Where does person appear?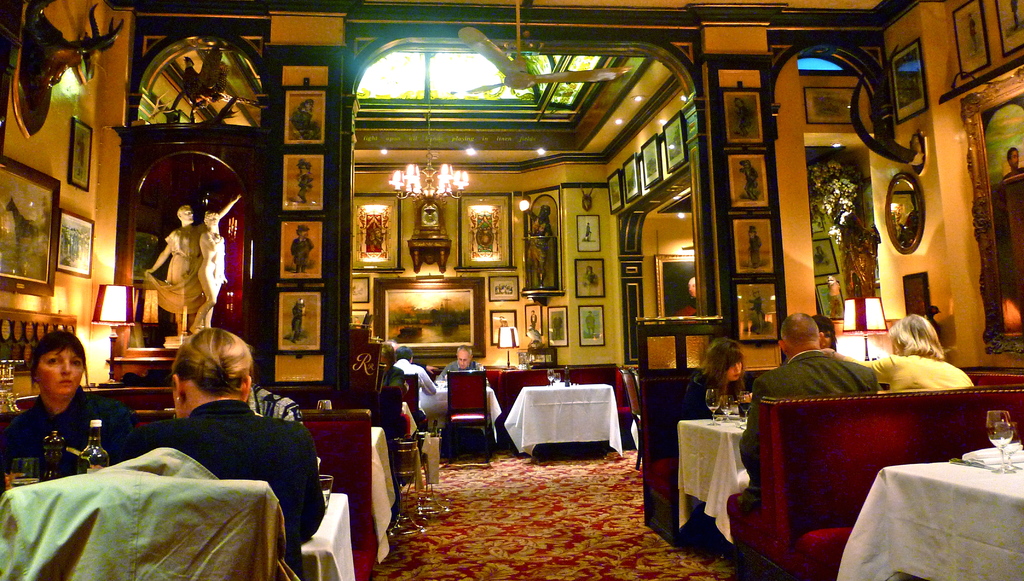
Appears at (left=293, top=301, right=300, bottom=343).
